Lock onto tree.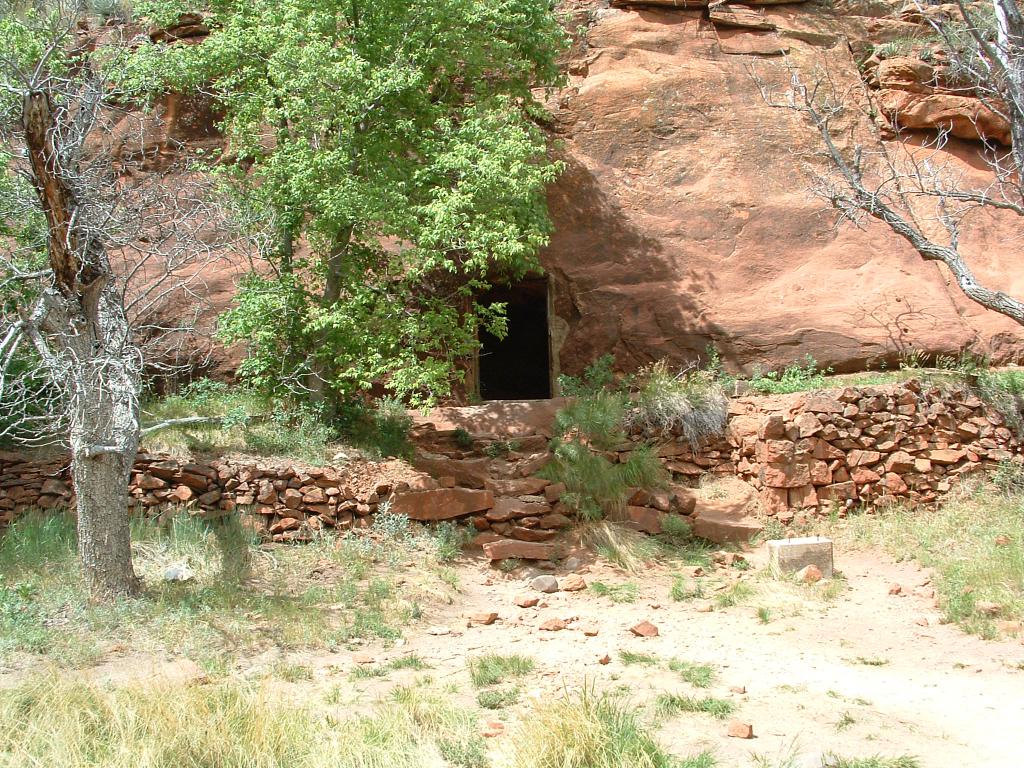
Locked: x1=113, y1=12, x2=595, y2=446.
